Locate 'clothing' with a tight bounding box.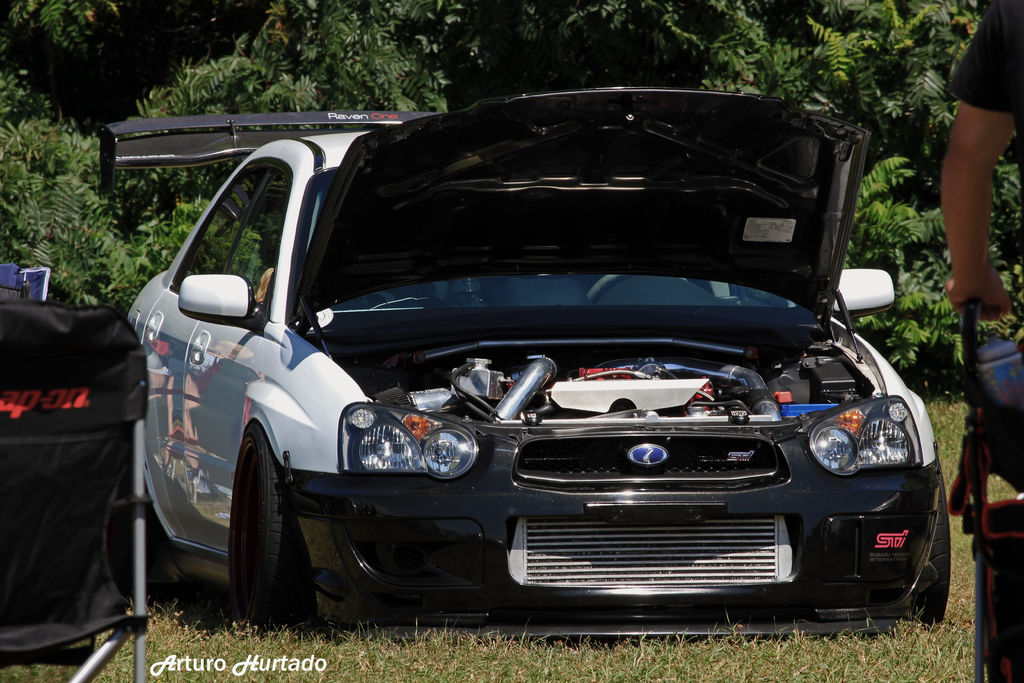
bbox(944, 0, 1023, 410).
